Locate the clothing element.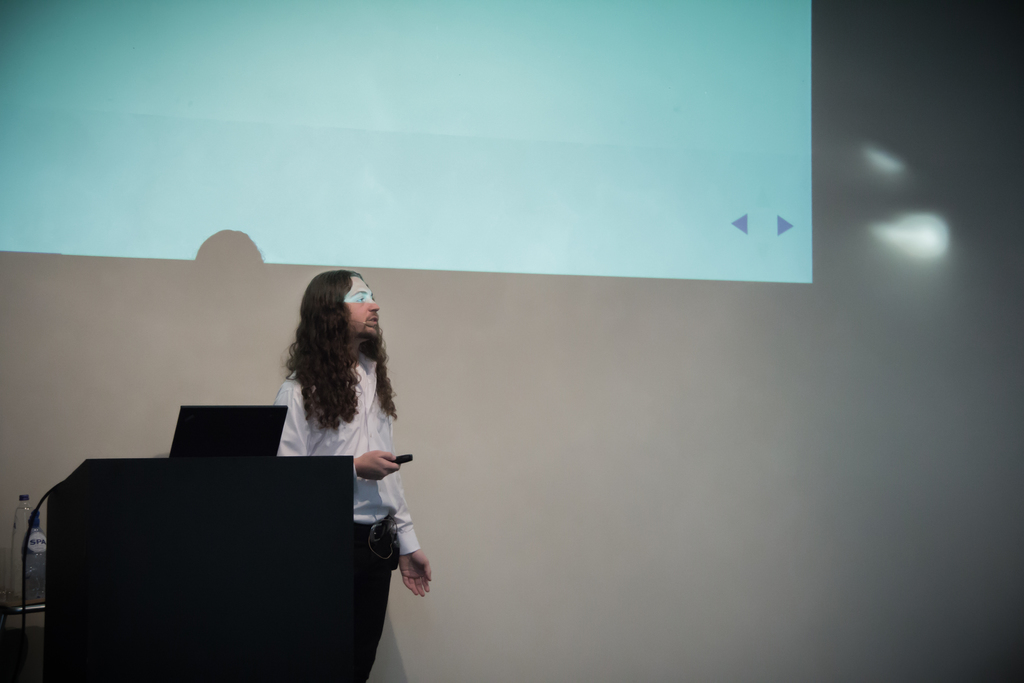
Element bbox: bbox=(244, 322, 426, 594).
